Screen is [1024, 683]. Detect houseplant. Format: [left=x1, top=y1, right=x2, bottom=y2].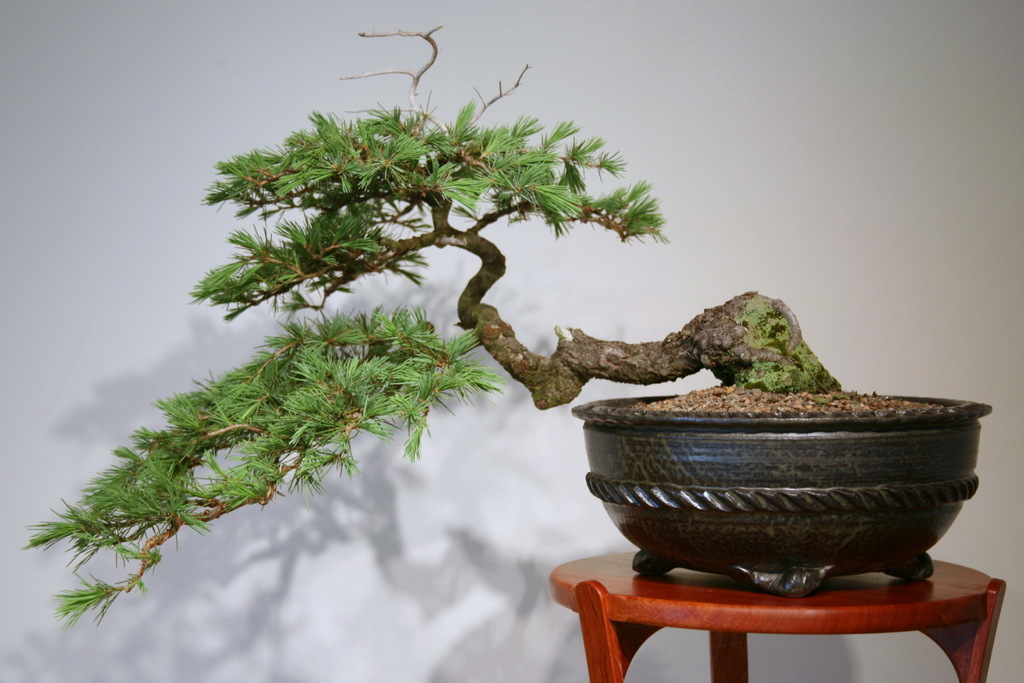
[left=26, top=27, right=1002, bottom=631].
